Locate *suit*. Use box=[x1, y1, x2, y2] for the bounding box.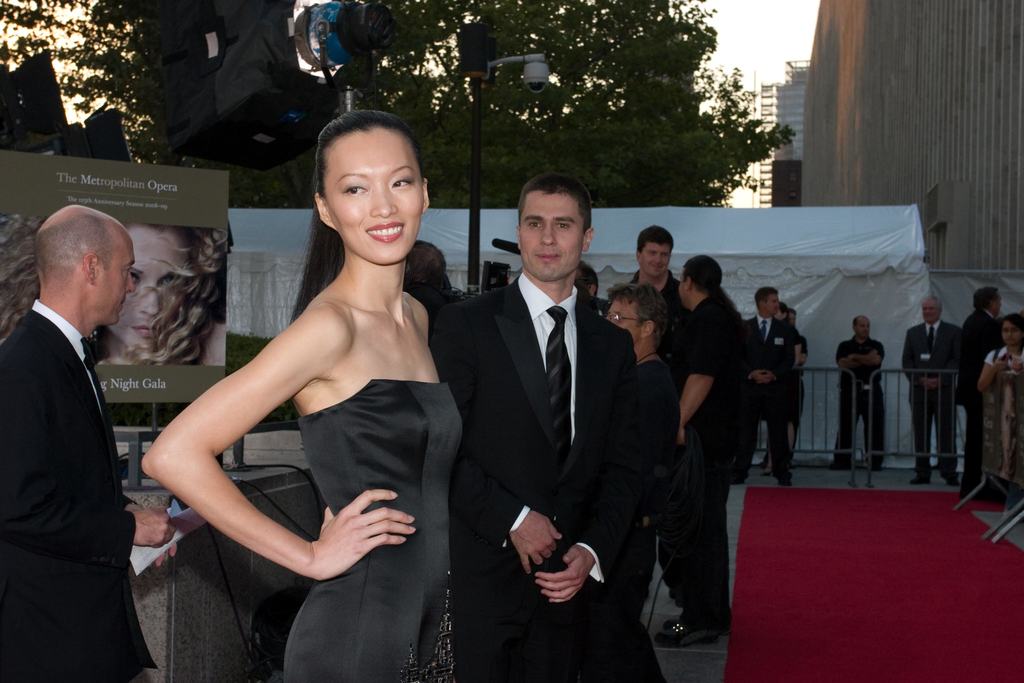
box=[0, 205, 161, 669].
